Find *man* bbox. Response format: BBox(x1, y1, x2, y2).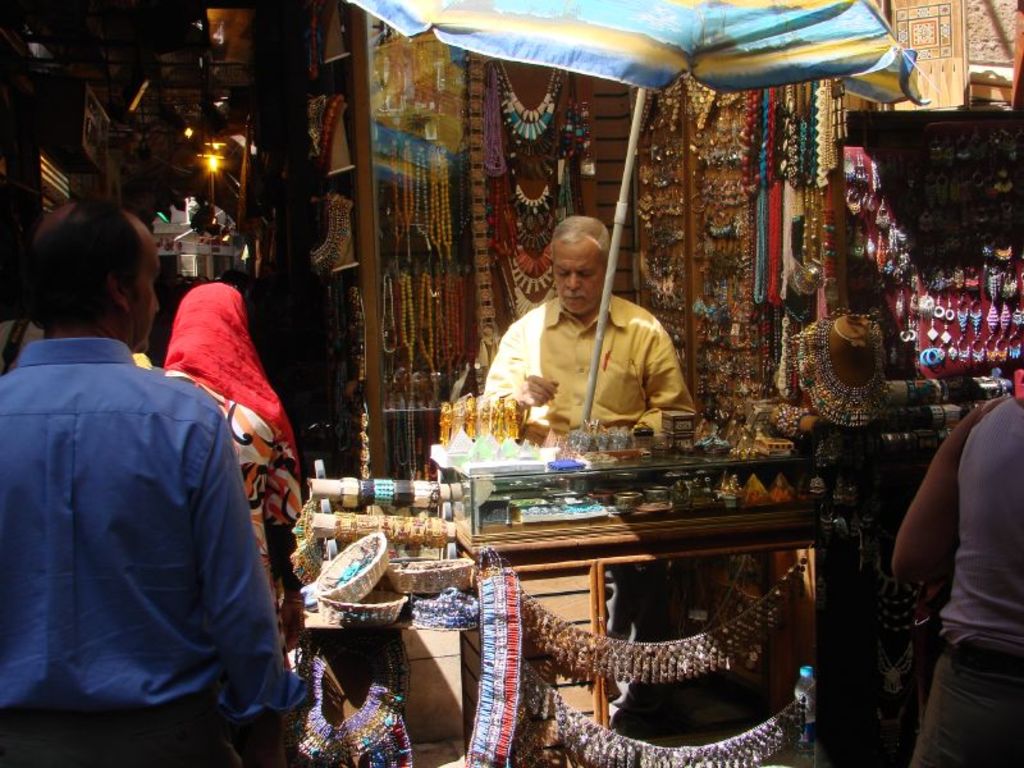
BBox(480, 214, 692, 447).
